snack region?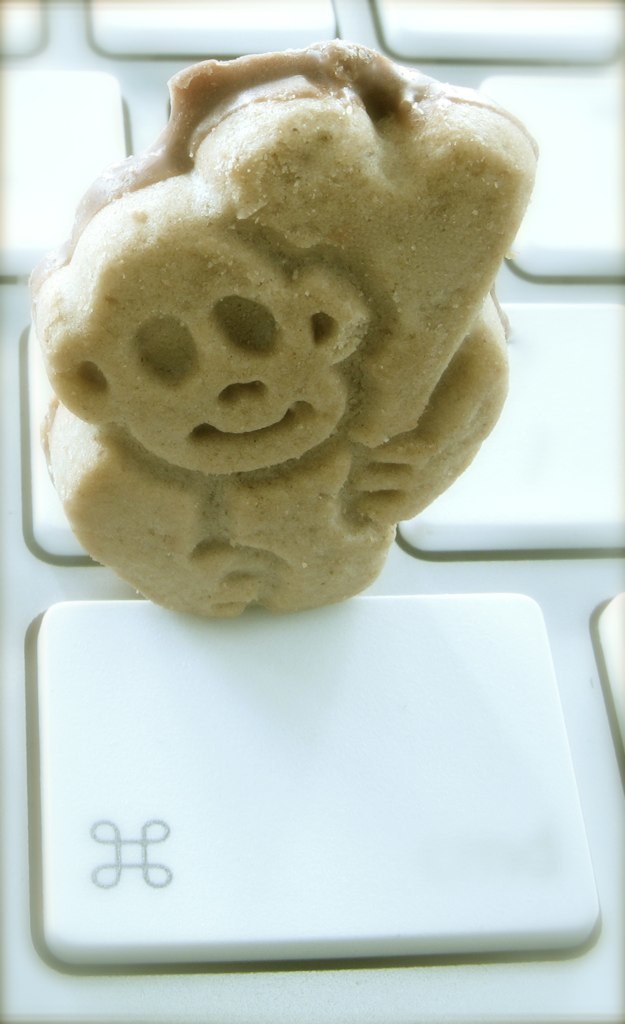
28/31/516/623
